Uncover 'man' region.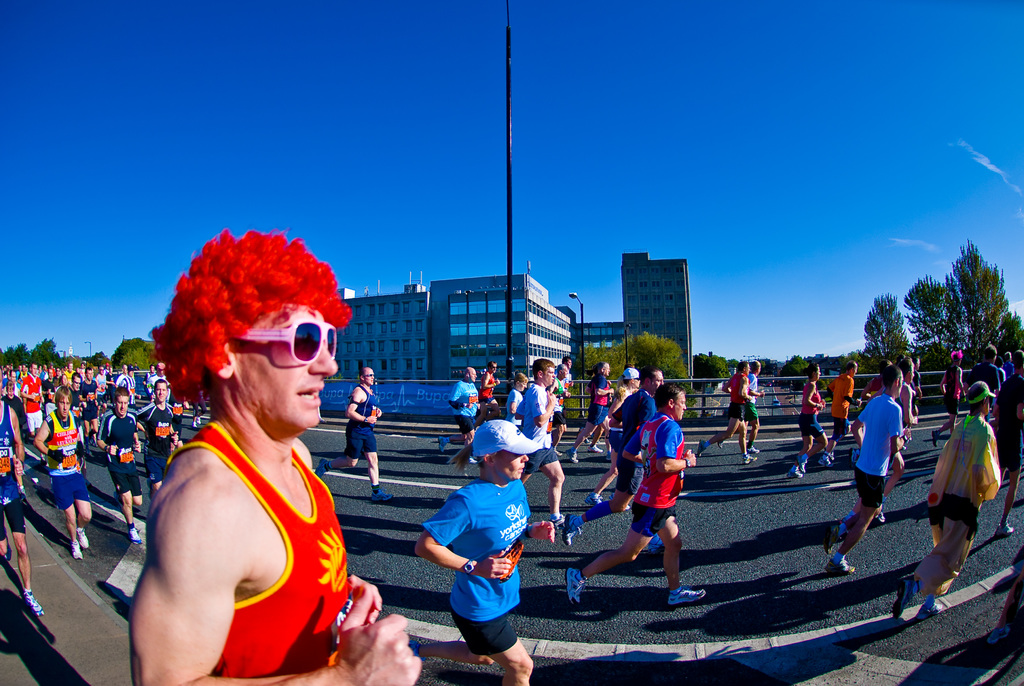
Uncovered: (left=31, top=388, right=93, bottom=555).
